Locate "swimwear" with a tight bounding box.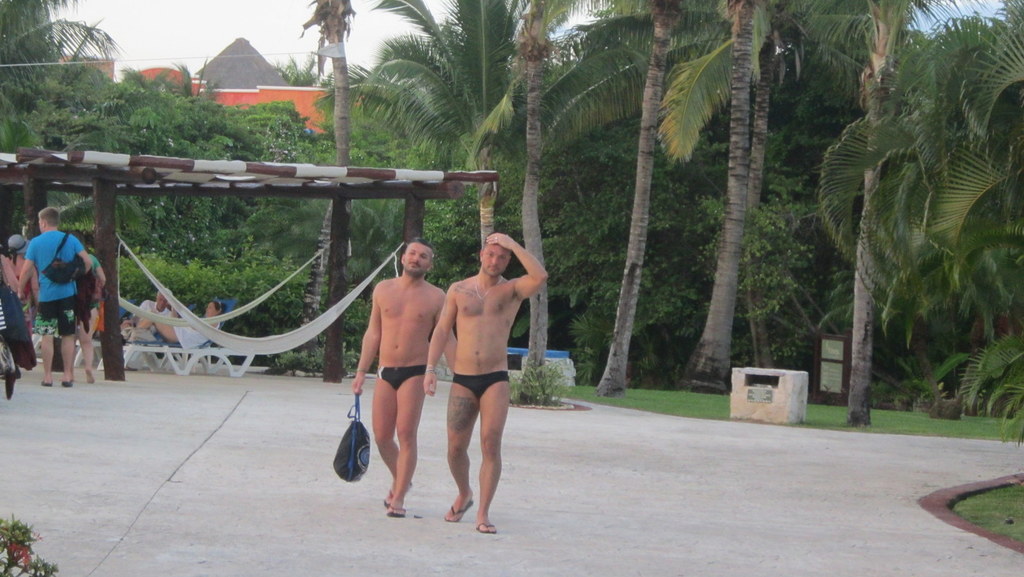
453:372:510:400.
